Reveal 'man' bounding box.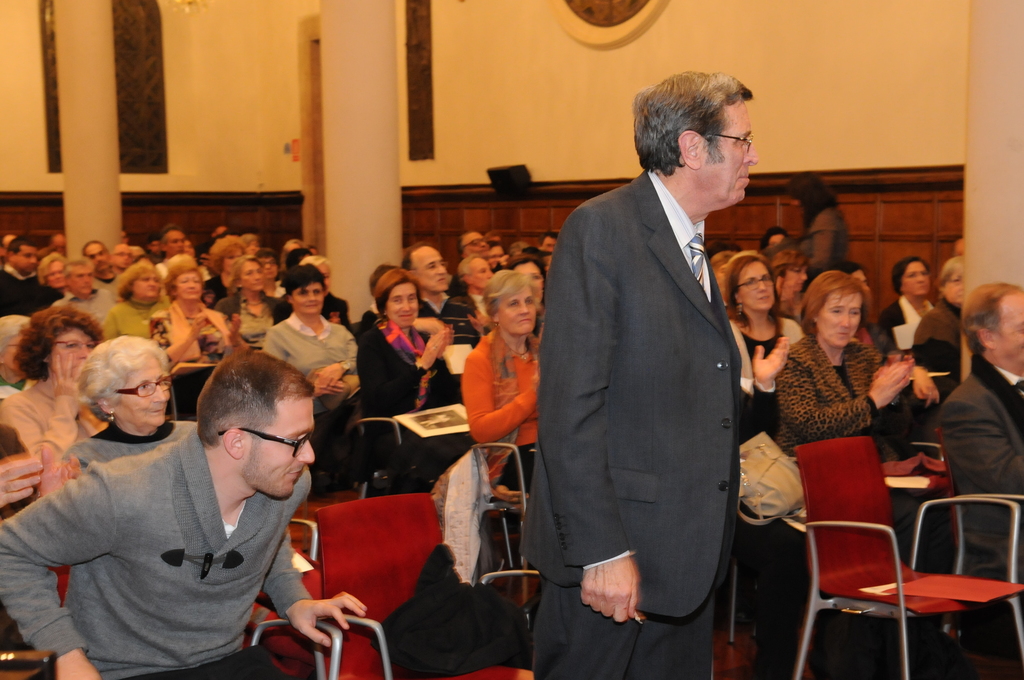
Revealed: 148/224/209/282.
